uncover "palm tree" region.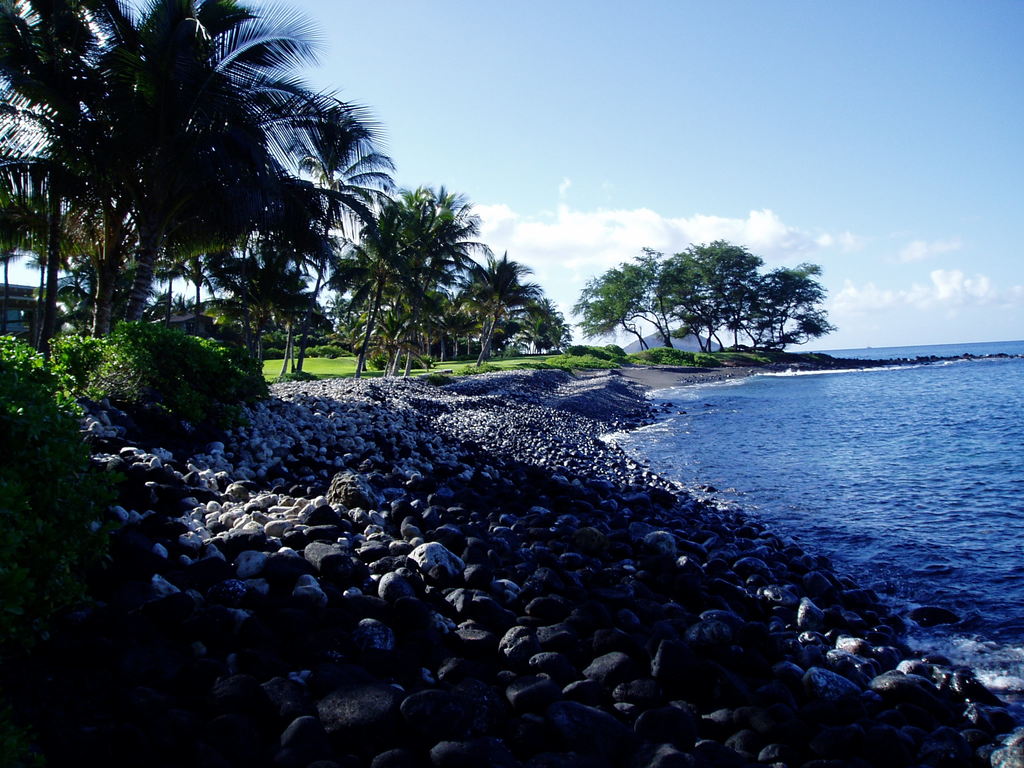
Uncovered: rect(266, 100, 405, 378).
